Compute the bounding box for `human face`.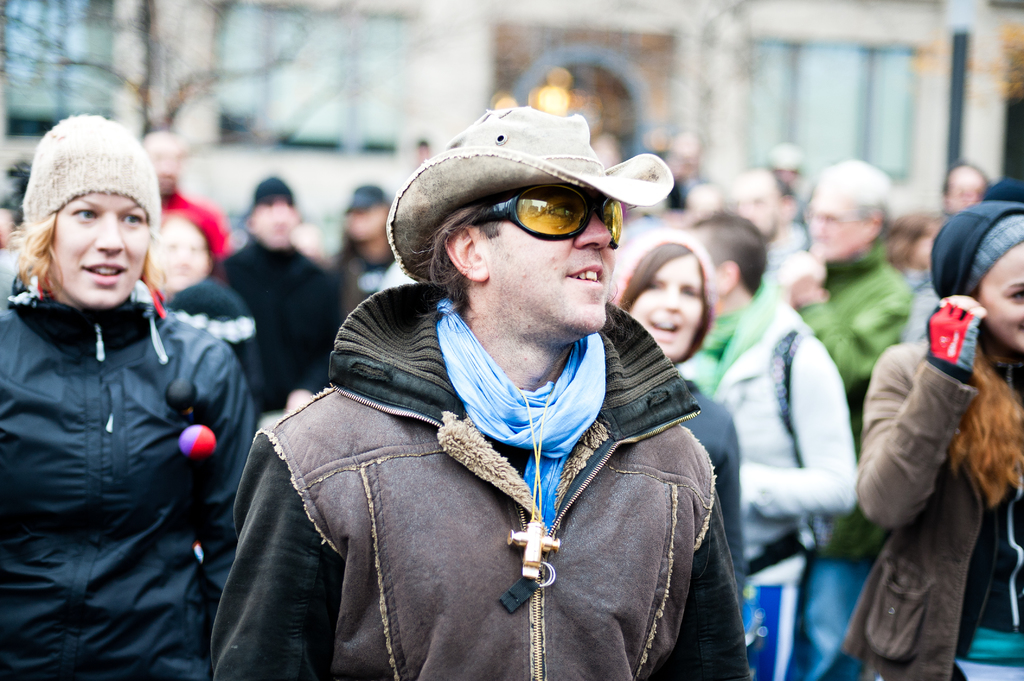
BBox(481, 188, 614, 332).
